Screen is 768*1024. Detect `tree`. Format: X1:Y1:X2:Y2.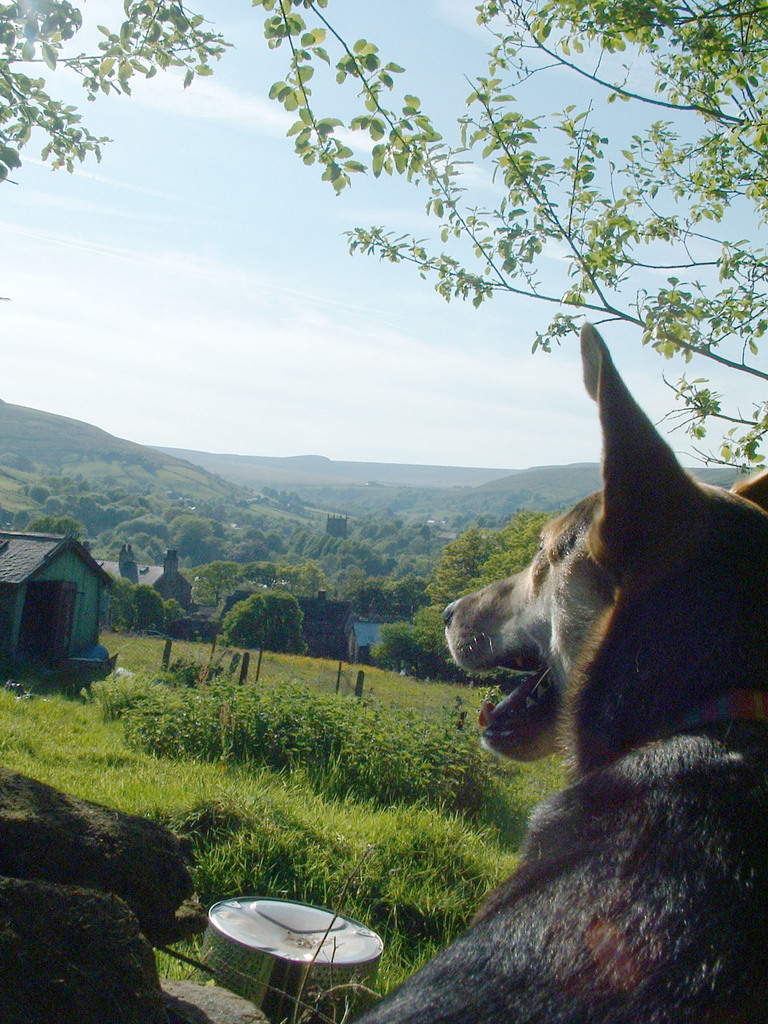
208:582:313:662.
